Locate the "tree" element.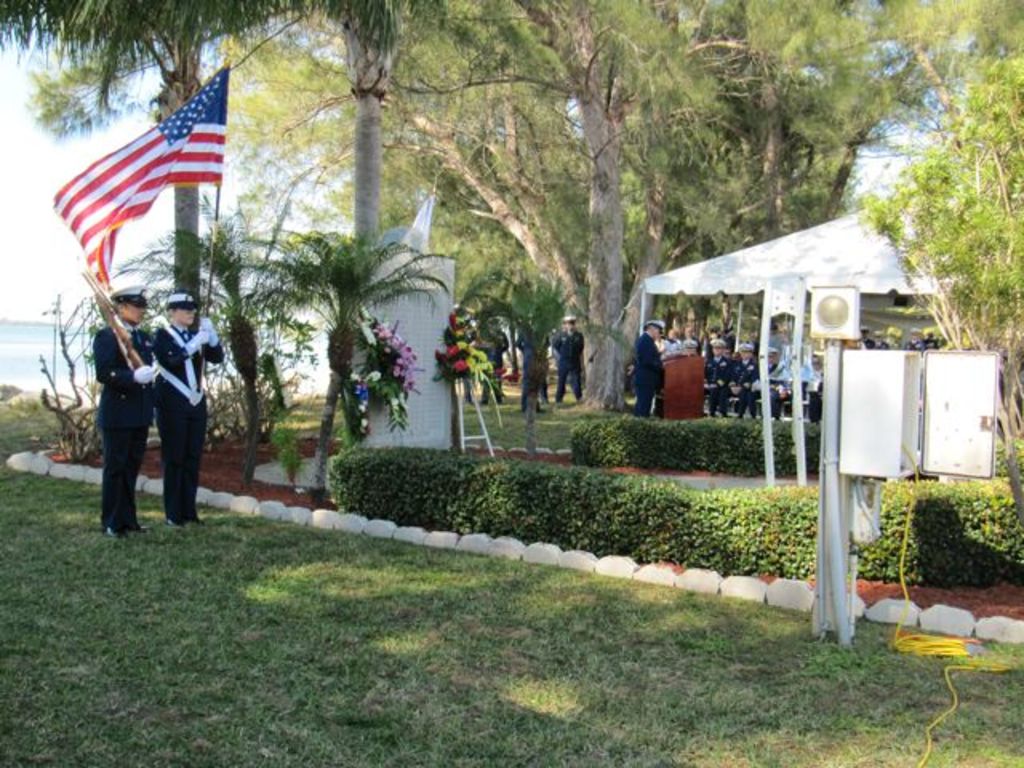
Element bbox: locate(94, 192, 347, 469).
